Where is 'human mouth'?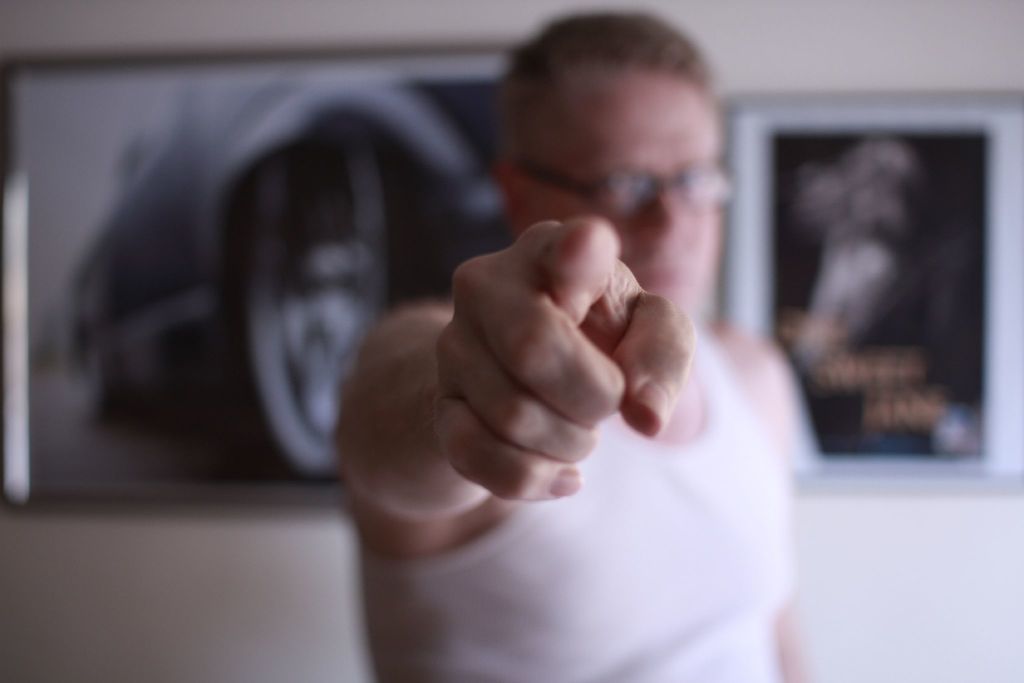
BBox(645, 255, 686, 284).
